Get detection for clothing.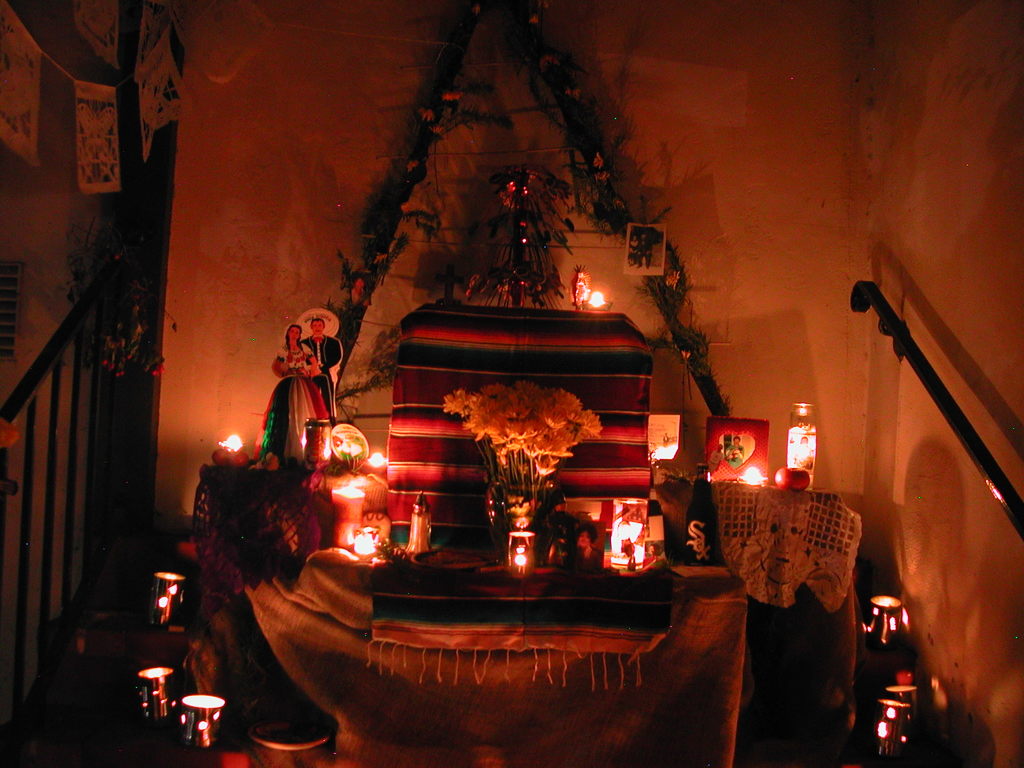
Detection: left=252, top=342, right=328, bottom=465.
